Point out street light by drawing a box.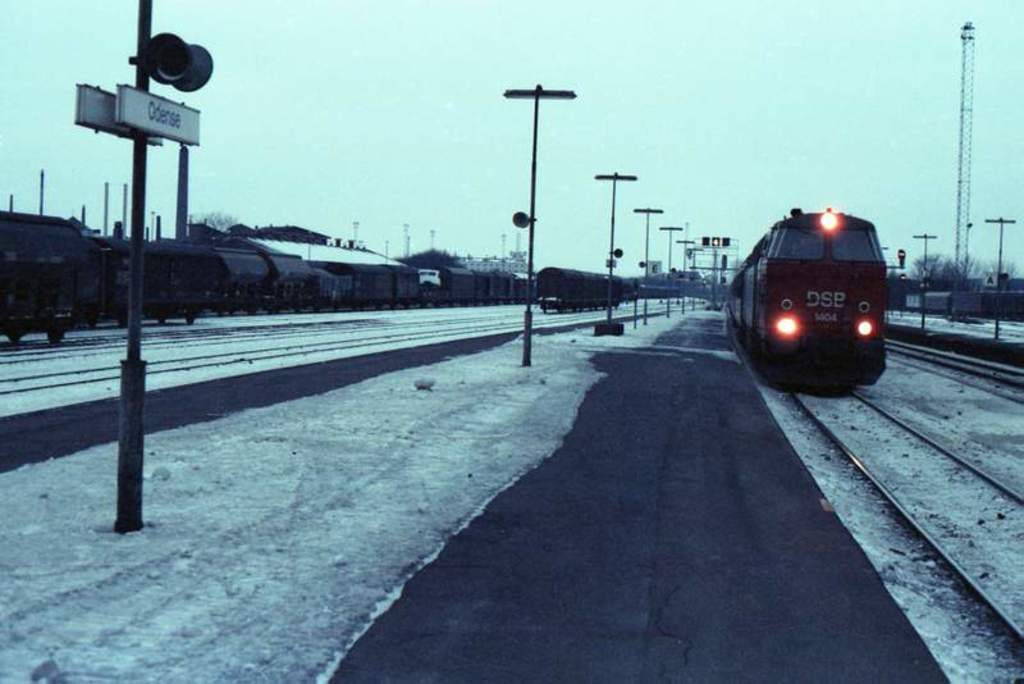
bbox=[594, 161, 643, 327].
